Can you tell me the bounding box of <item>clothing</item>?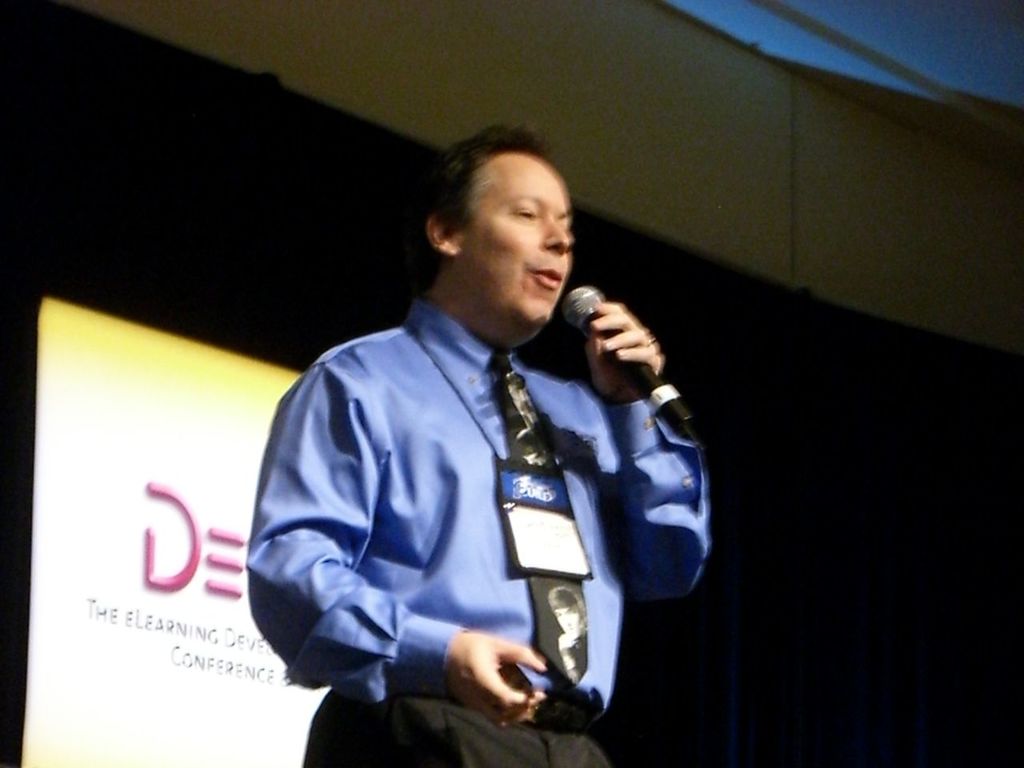
locate(243, 247, 686, 746).
